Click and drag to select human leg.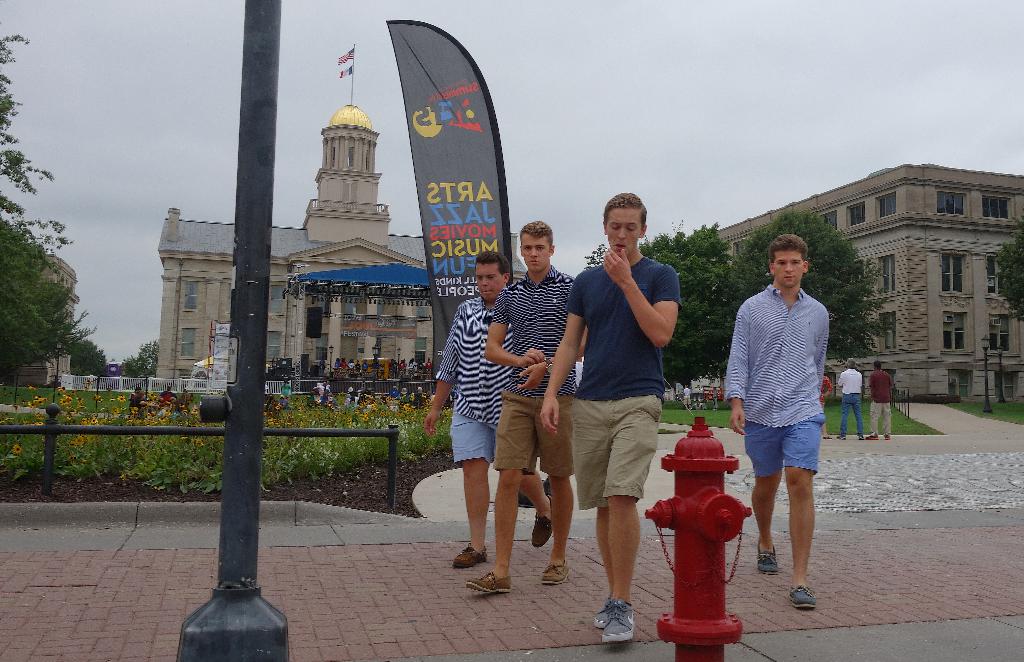
Selection: select_region(540, 392, 573, 585).
